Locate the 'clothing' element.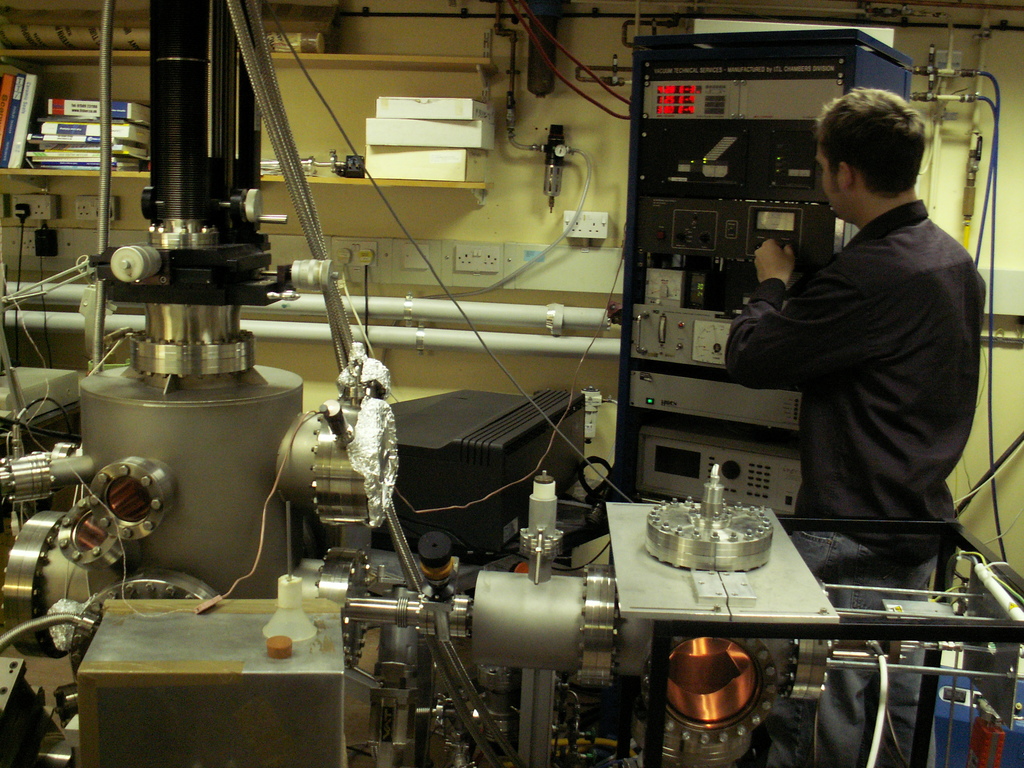
Element bbox: 714:198:1007:767.
